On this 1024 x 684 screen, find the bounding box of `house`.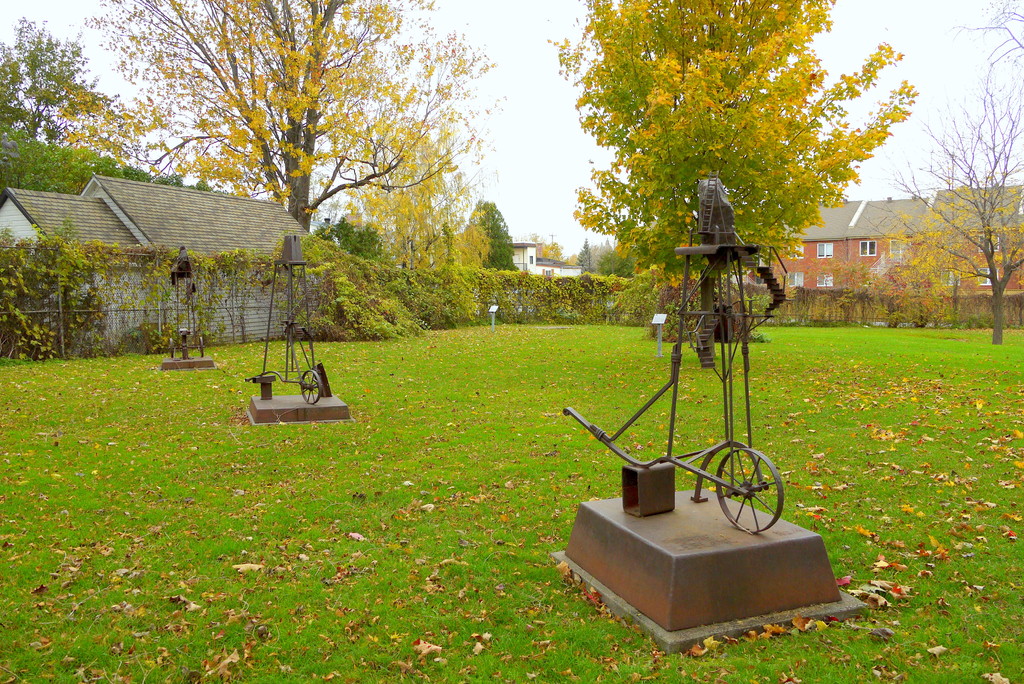
Bounding box: 9, 158, 330, 357.
